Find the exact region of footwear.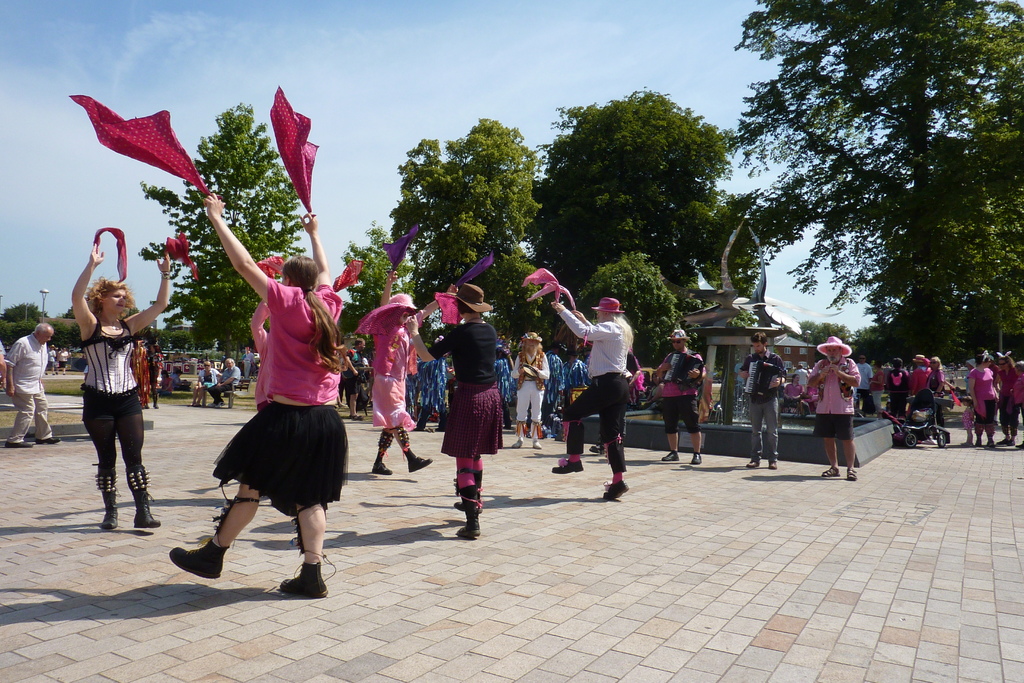
Exact region: x1=38, y1=434, x2=60, y2=447.
